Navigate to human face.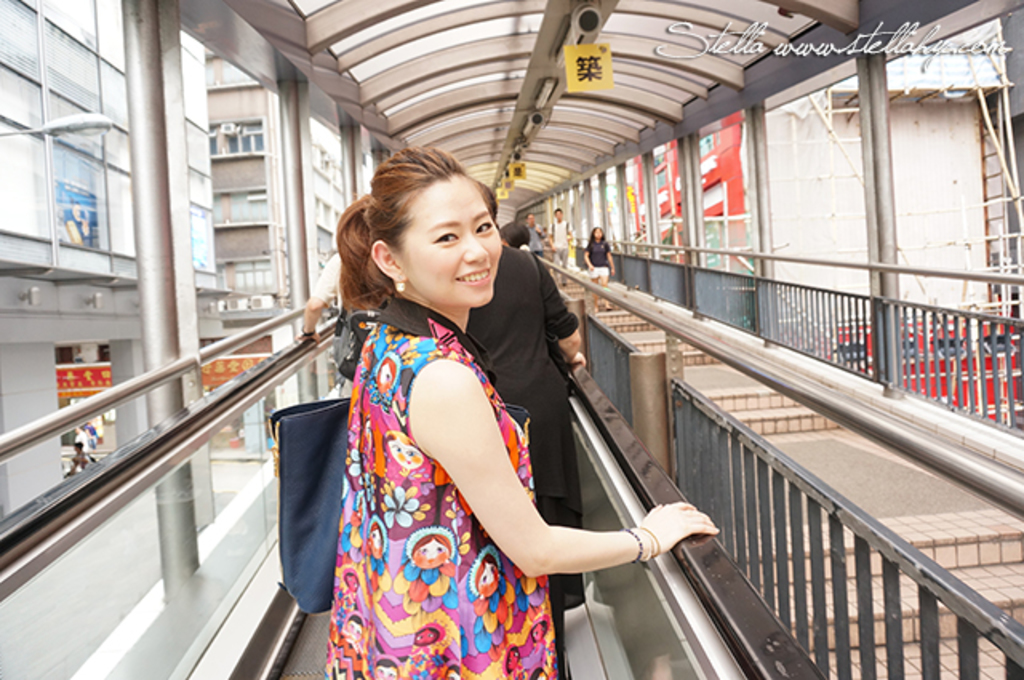
Navigation target: 389:165:504:304.
